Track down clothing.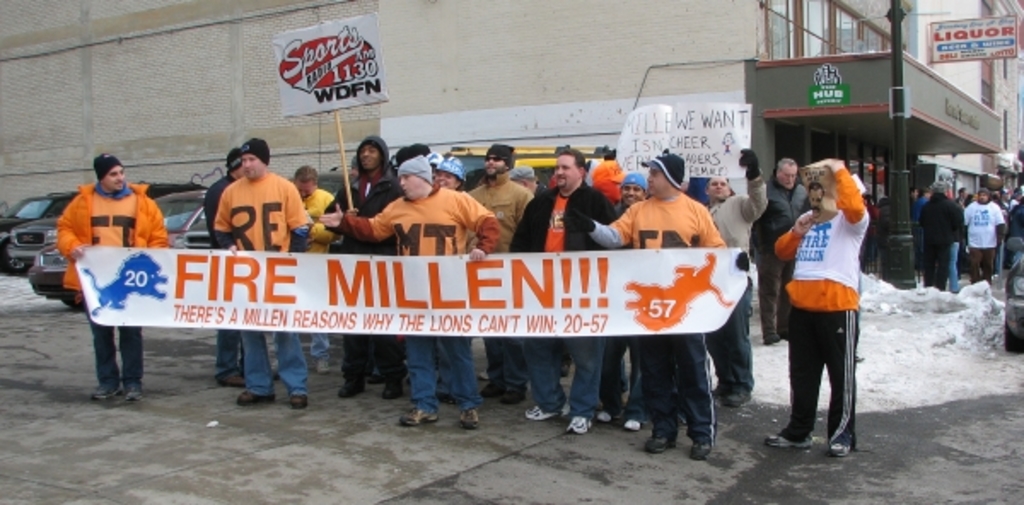
Tracked to l=966, t=194, r=1009, b=297.
